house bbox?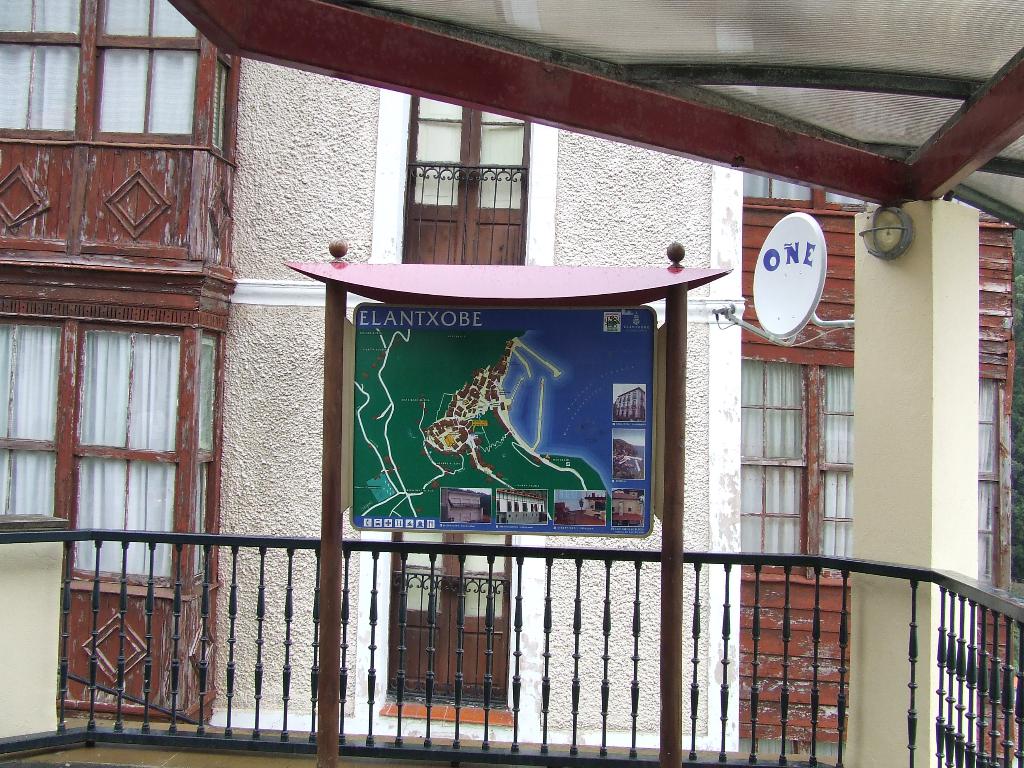
<bbox>8, 3, 1002, 767</bbox>
